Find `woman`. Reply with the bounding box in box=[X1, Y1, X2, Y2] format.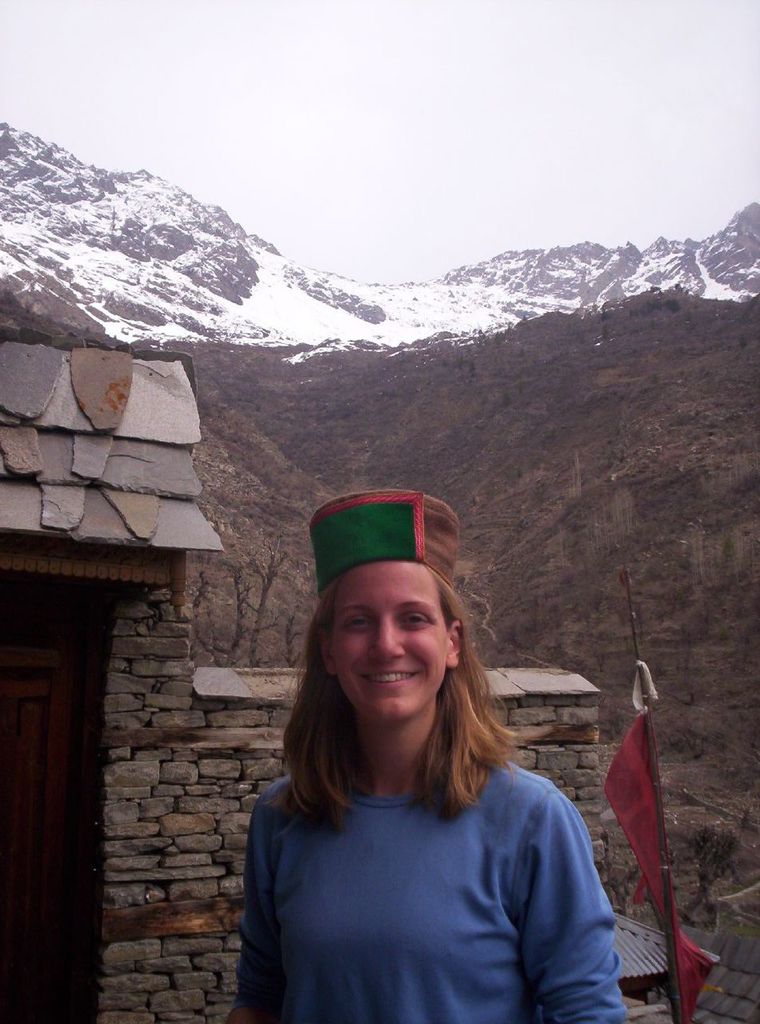
box=[224, 486, 624, 1023].
